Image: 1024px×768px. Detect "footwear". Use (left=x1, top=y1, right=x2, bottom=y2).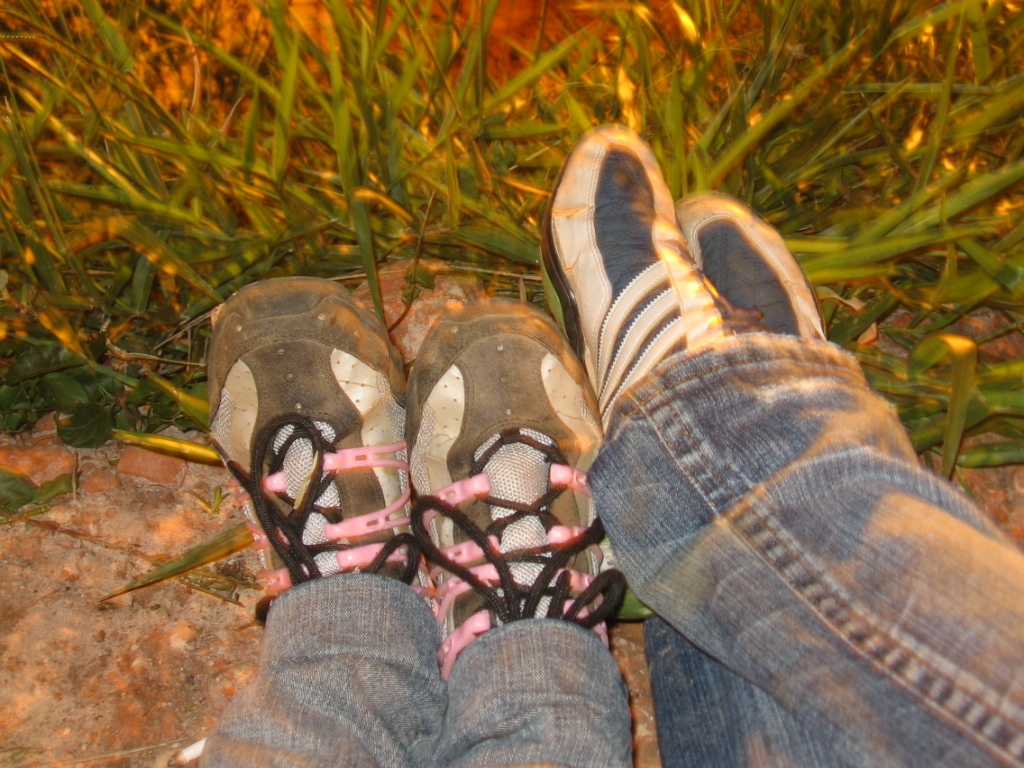
(left=407, top=296, right=633, bottom=680).
